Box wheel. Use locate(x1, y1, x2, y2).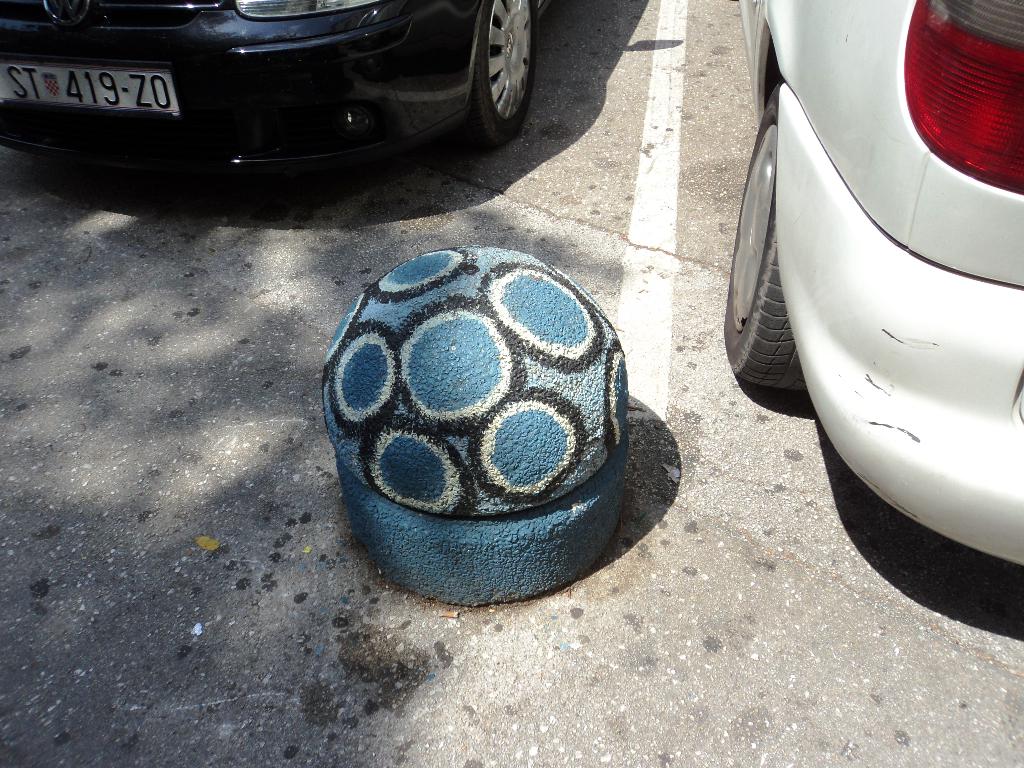
locate(460, 0, 536, 125).
